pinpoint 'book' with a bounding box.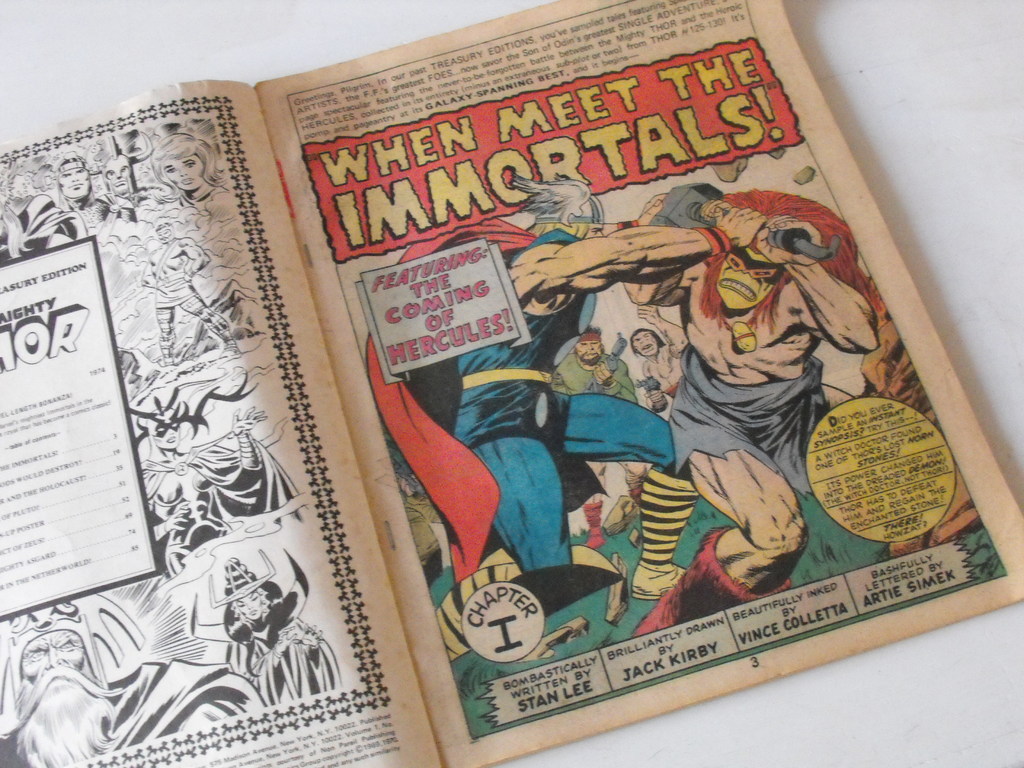
x1=40 y1=22 x2=1001 y2=760.
